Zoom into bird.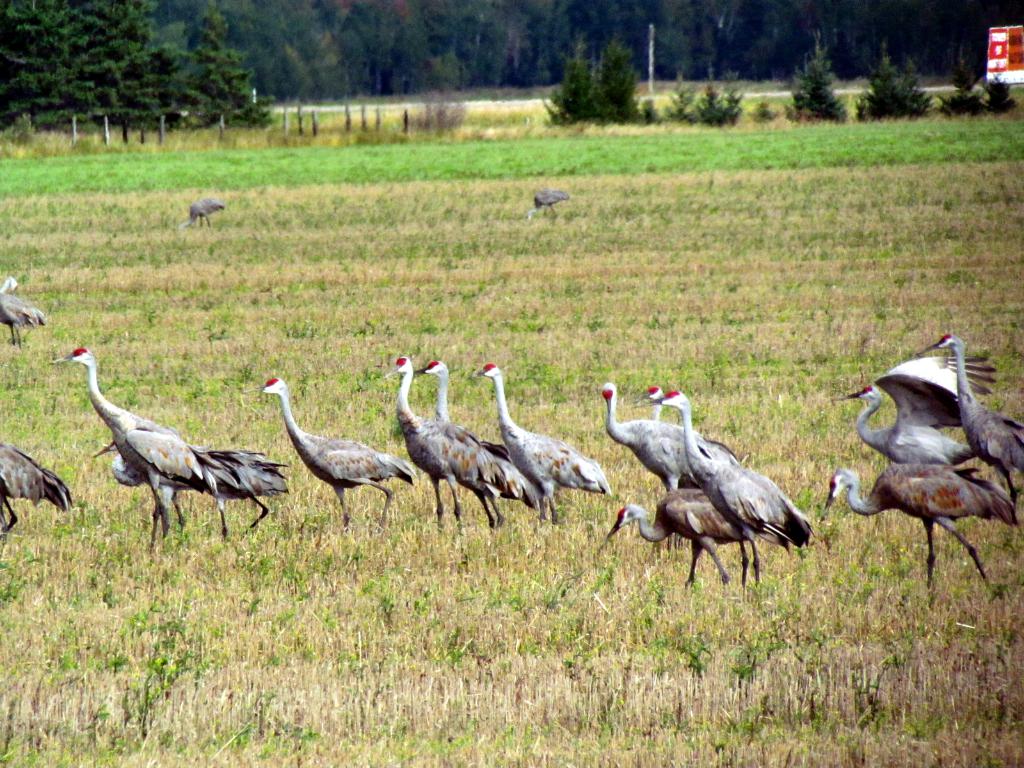
Zoom target: 922,325,1023,513.
